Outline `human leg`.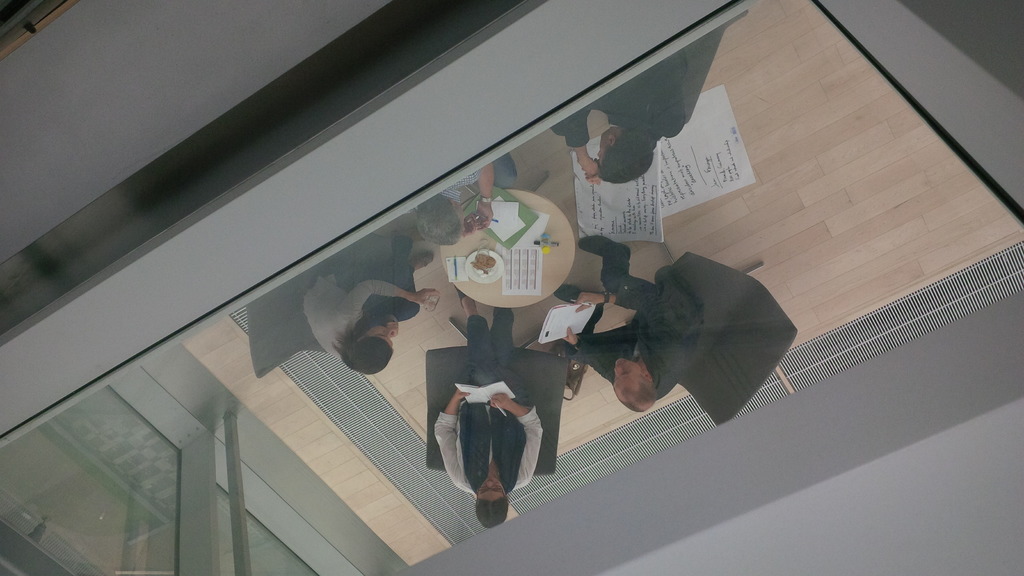
Outline: bbox=(557, 284, 629, 368).
